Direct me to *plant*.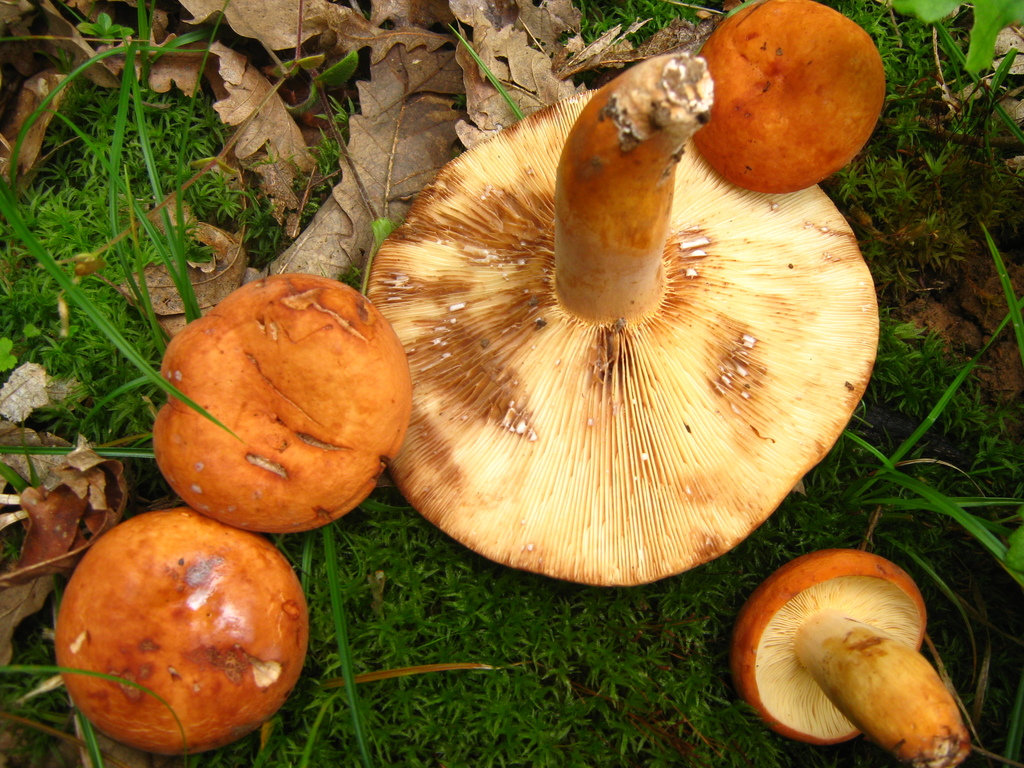
Direction: box(564, 0, 705, 48).
